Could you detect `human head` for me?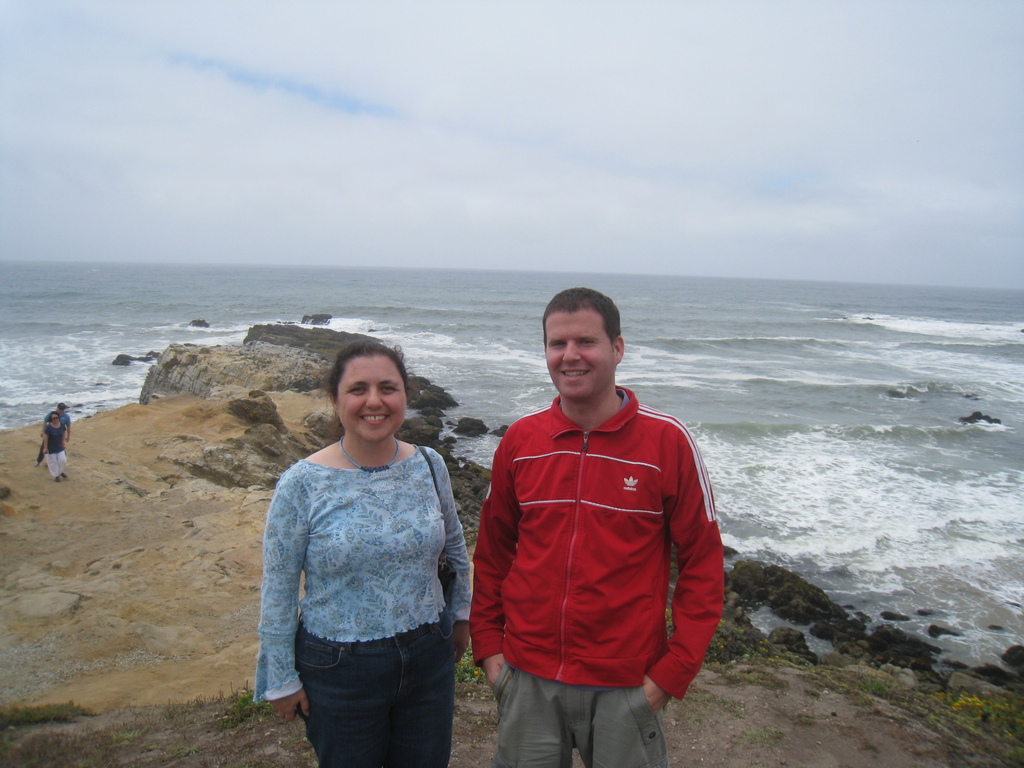
Detection result: left=54, top=401, right=70, bottom=417.
